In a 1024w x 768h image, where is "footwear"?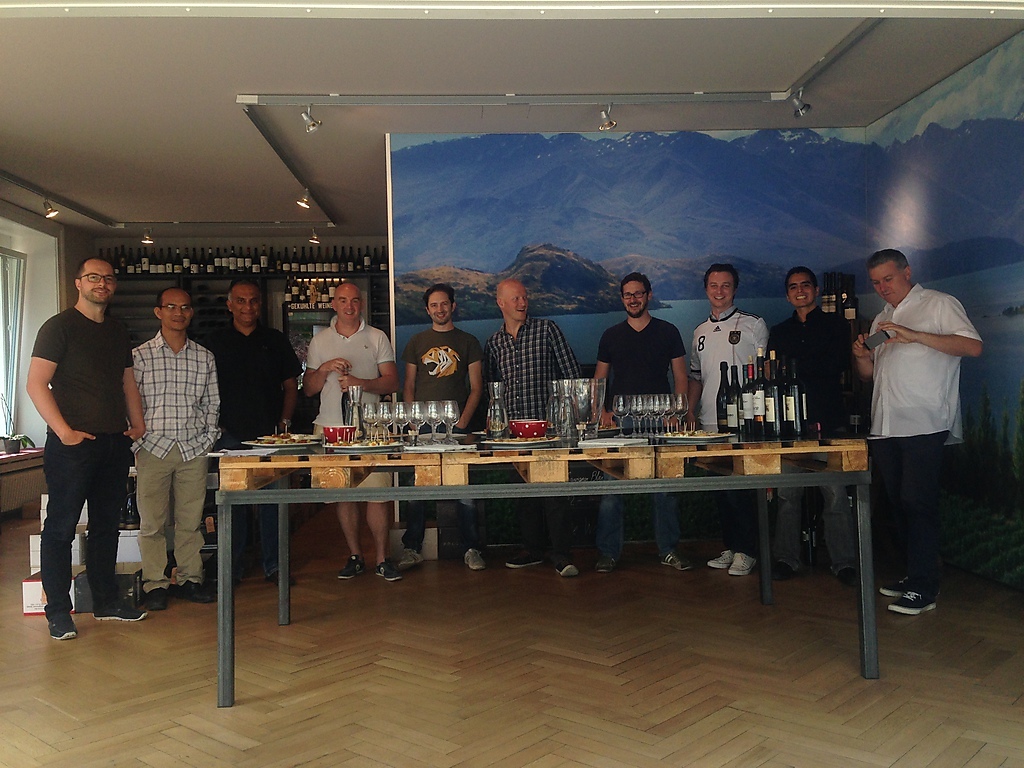
(x1=173, y1=582, x2=216, y2=602).
